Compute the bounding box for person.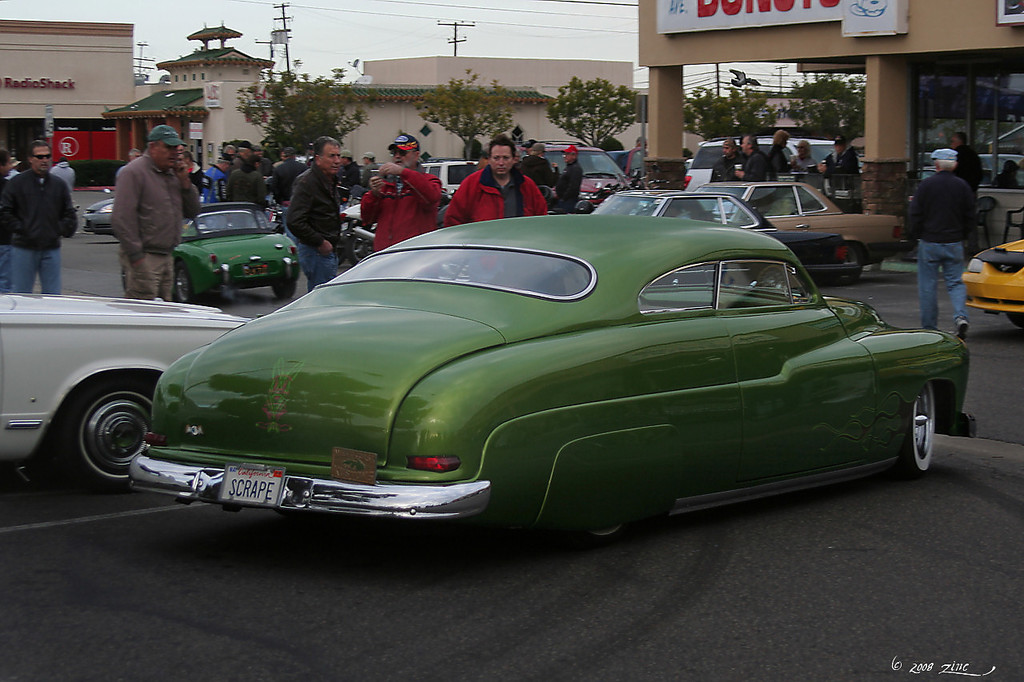
(x1=182, y1=153, x2=204, y2=181).
